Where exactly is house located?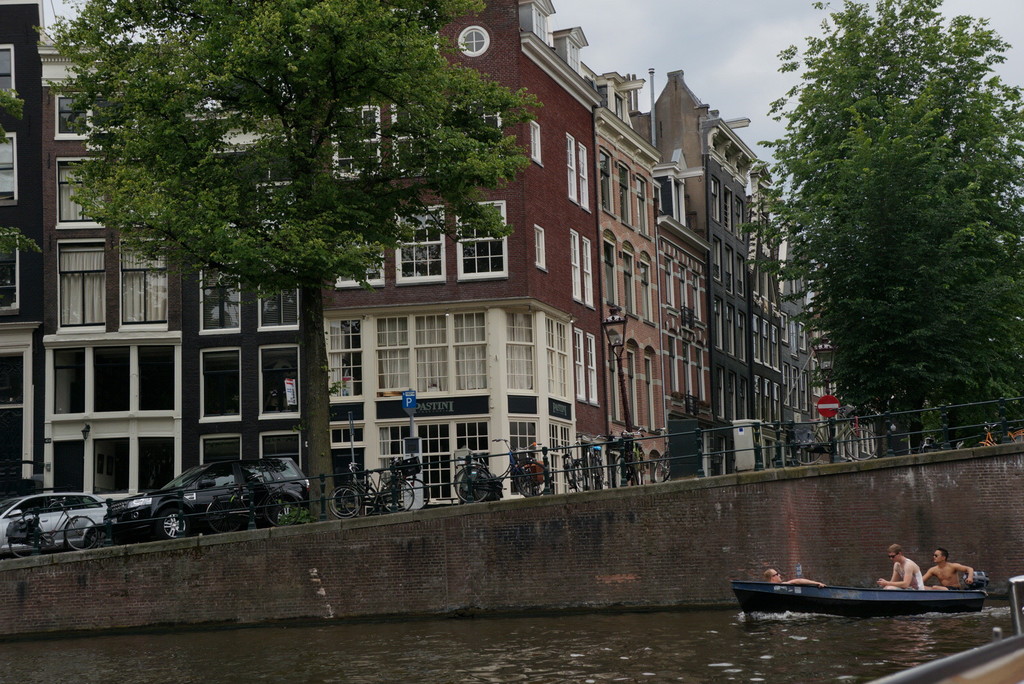
Its bounding box is crop(593, 67, 662, 477).
